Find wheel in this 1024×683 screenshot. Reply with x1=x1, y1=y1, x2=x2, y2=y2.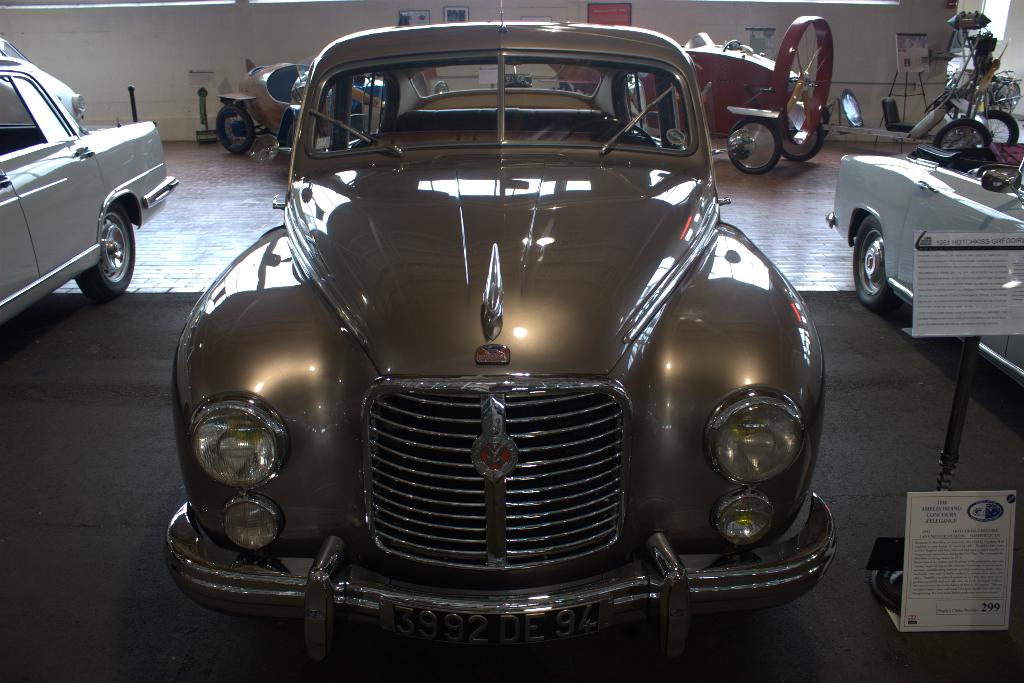
x1=780, y1=15, x2=831, y2=139.
